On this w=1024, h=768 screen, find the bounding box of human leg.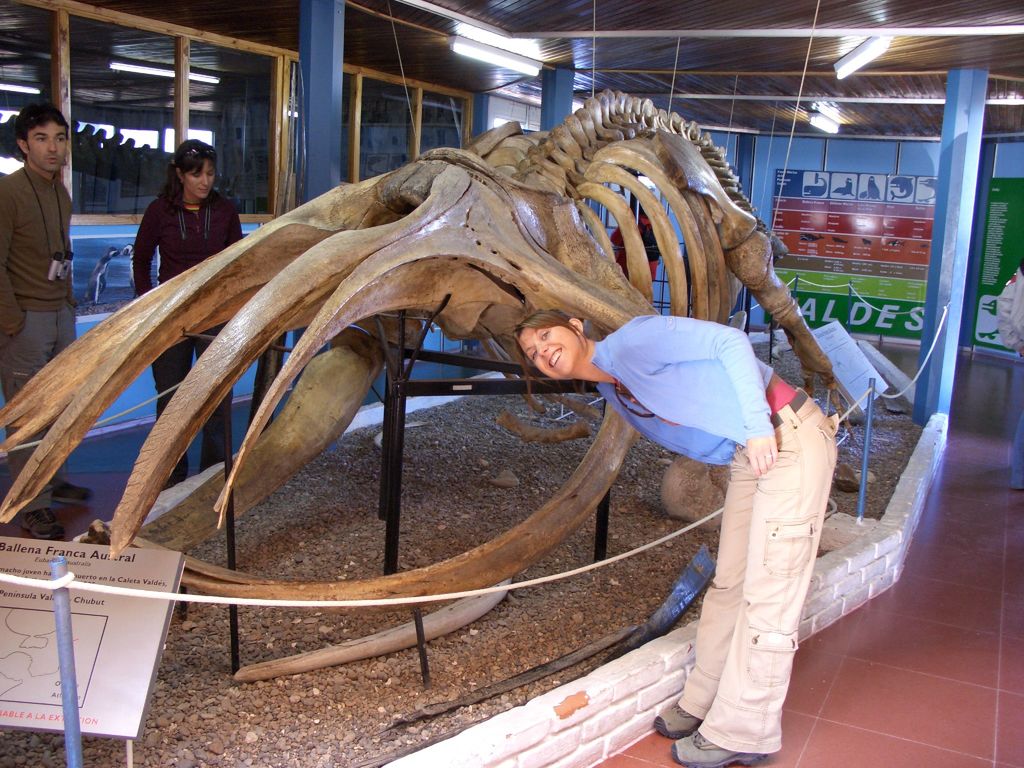
Bounding box: [left=200, top=327, right=227, bottom=479].
